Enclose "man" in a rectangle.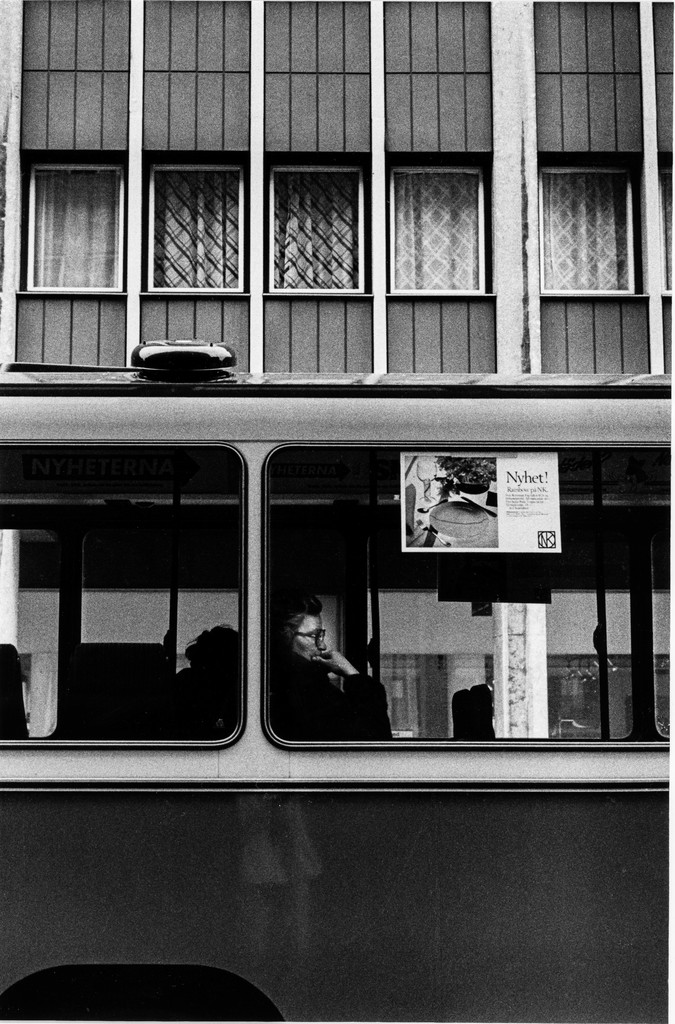
[266,577,383,732].
